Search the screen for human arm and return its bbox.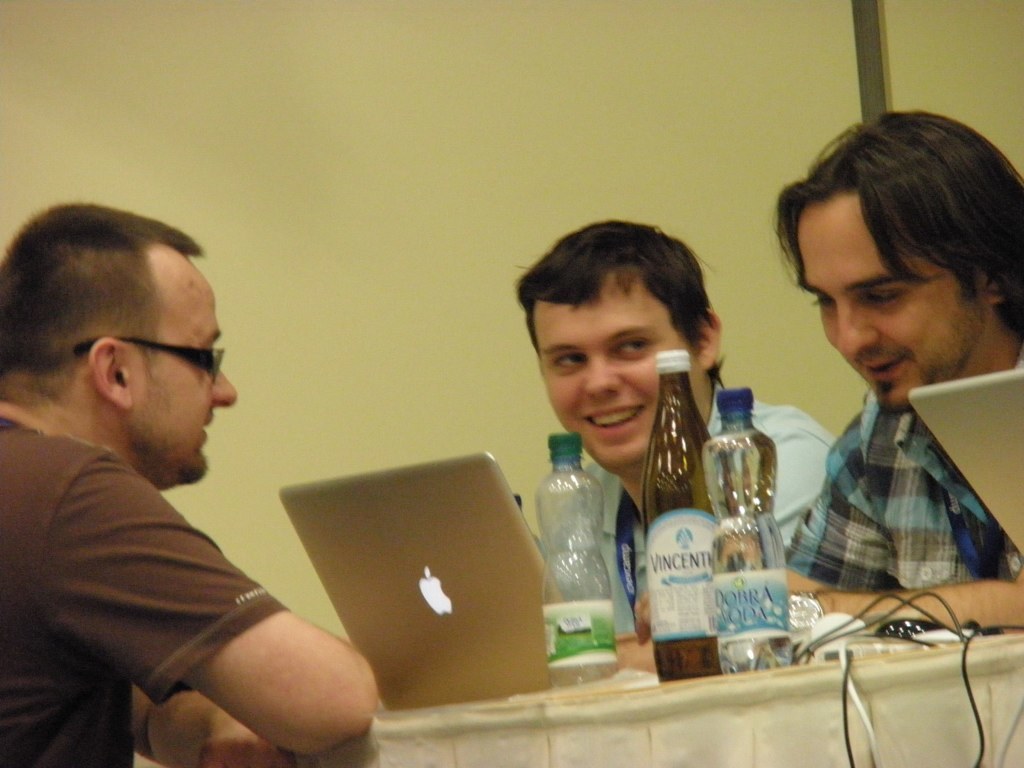
Found: (x1=779, y1=437, x2=891, y2=591).
